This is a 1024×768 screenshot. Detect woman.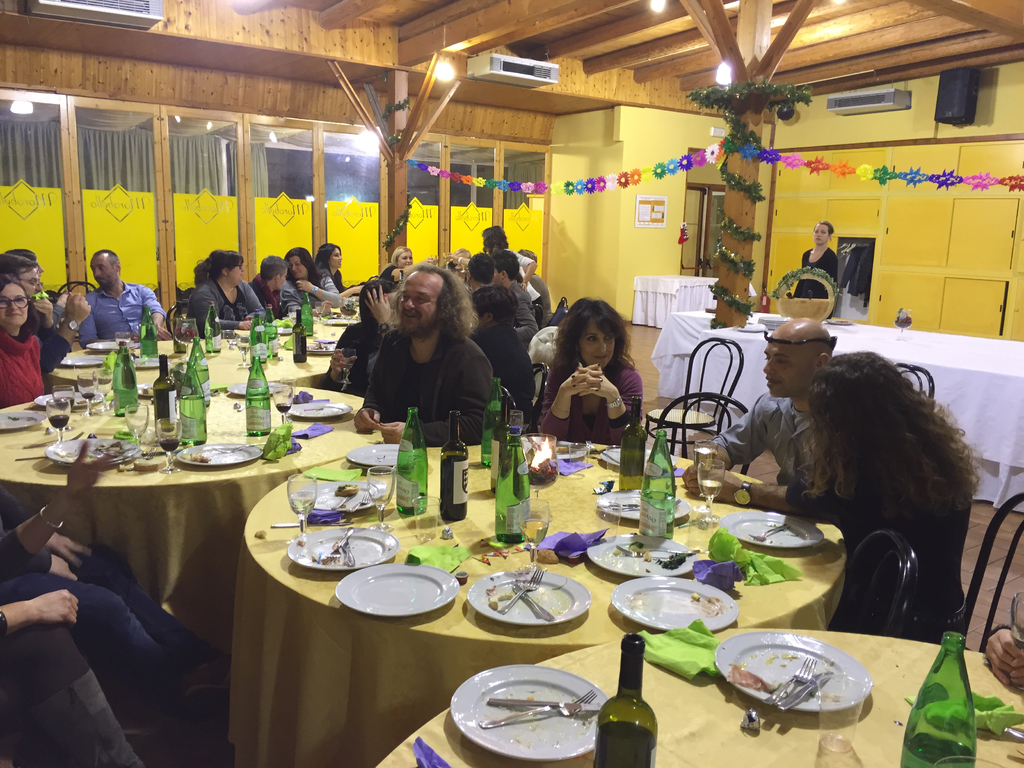
185, 246, 268, 336.
